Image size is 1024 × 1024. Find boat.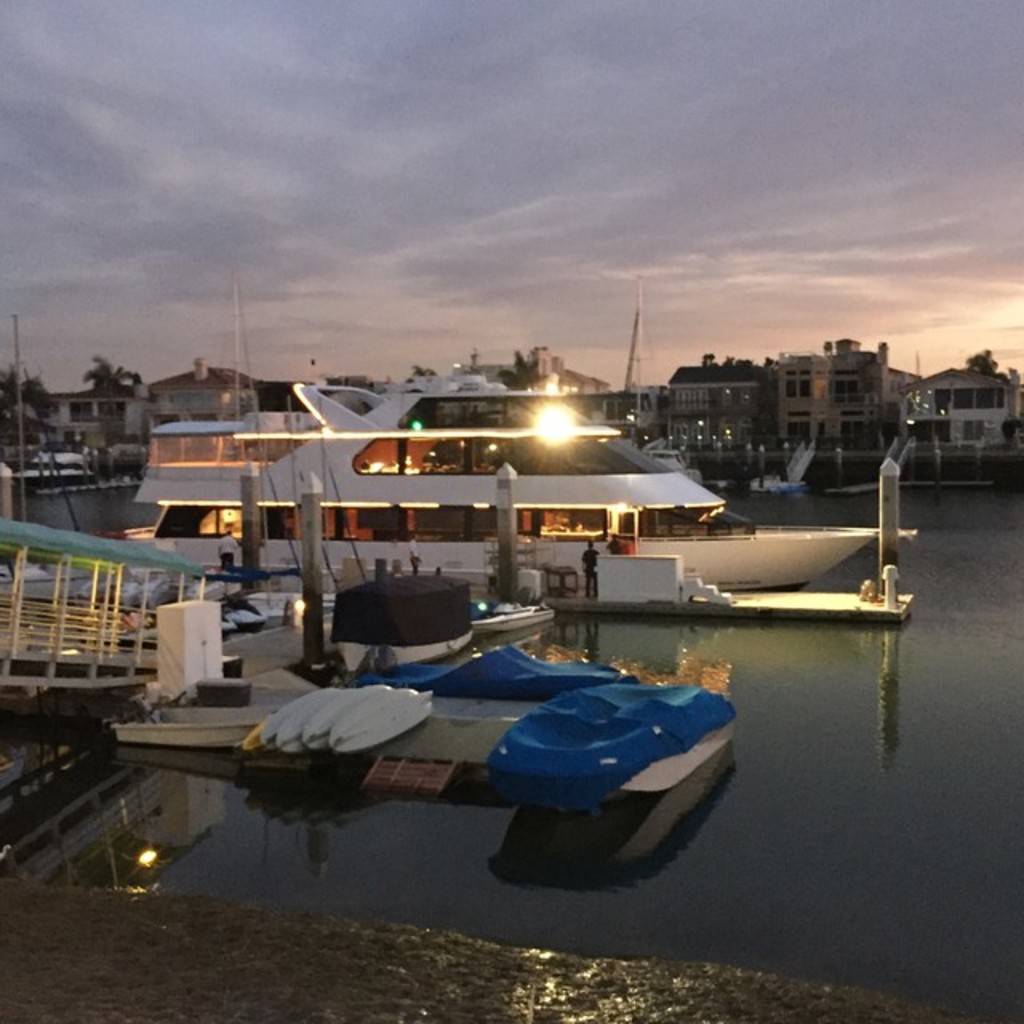
bbox=[354, 646, 637, 706].
